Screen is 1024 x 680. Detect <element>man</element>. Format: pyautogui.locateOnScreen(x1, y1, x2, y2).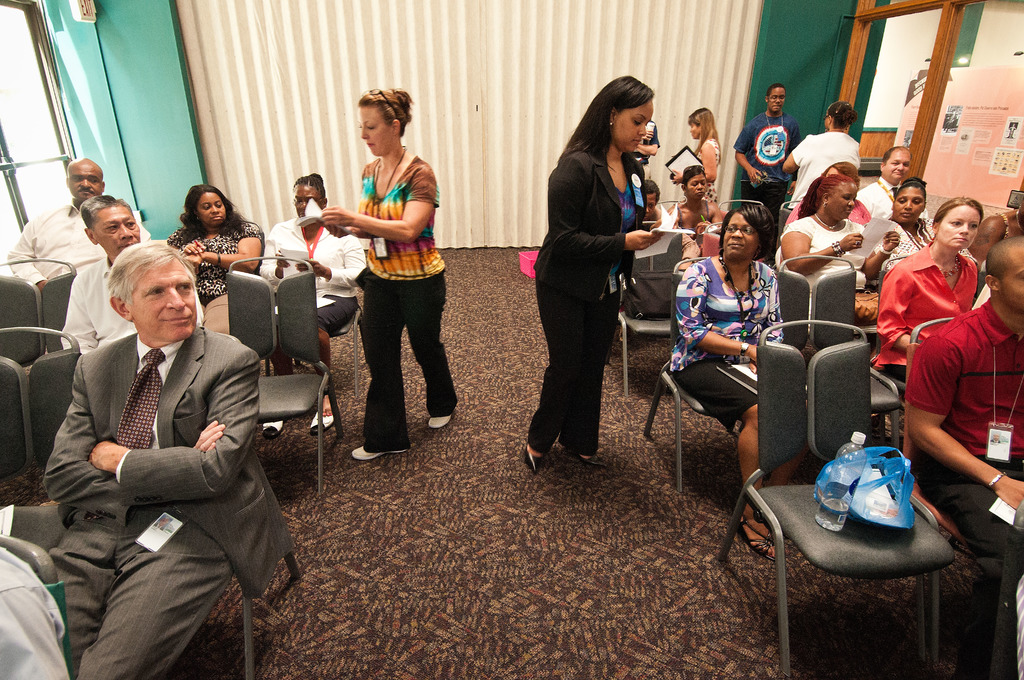
pyautogui.locateOnScreen(61, 196, 206, 352).
